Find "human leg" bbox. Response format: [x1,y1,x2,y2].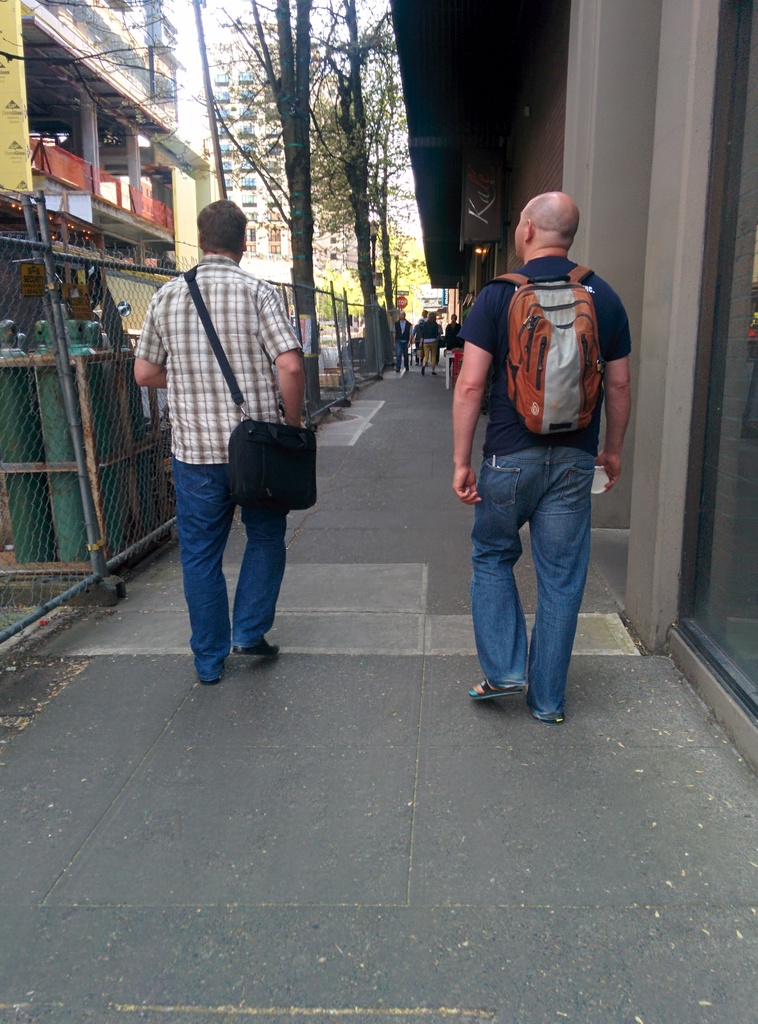
[228,508,289,660].
